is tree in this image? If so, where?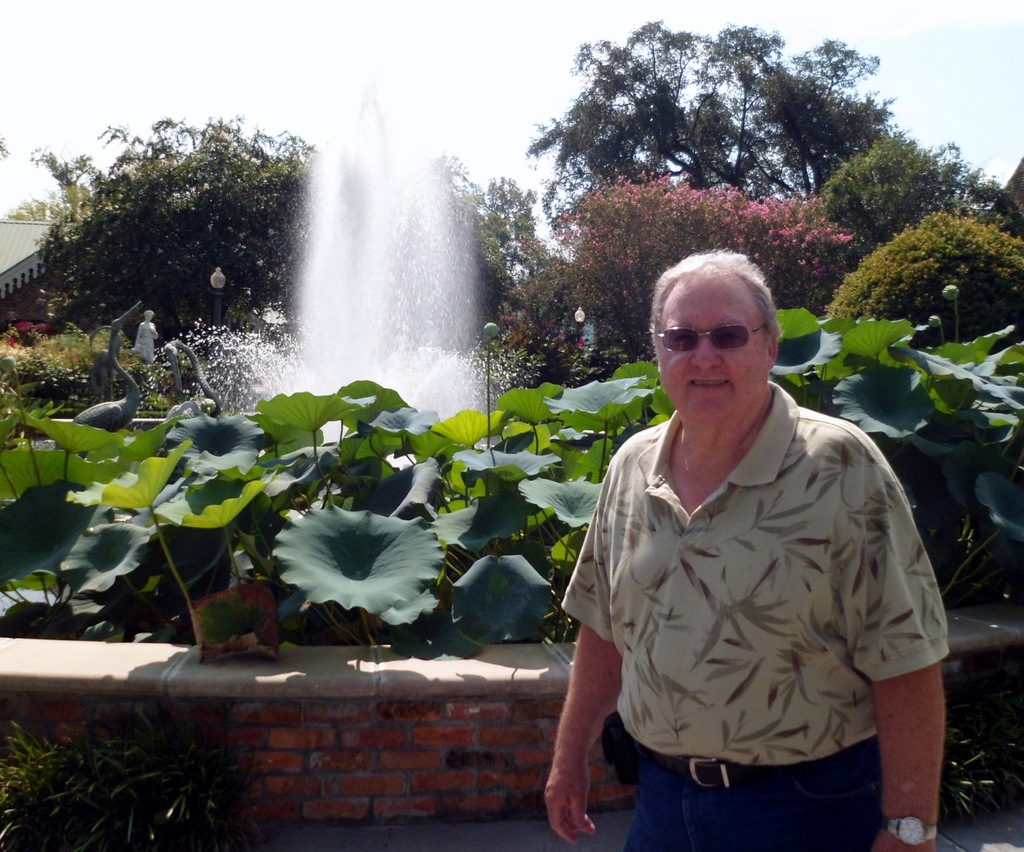
Yes, at 492/177/845/387.
